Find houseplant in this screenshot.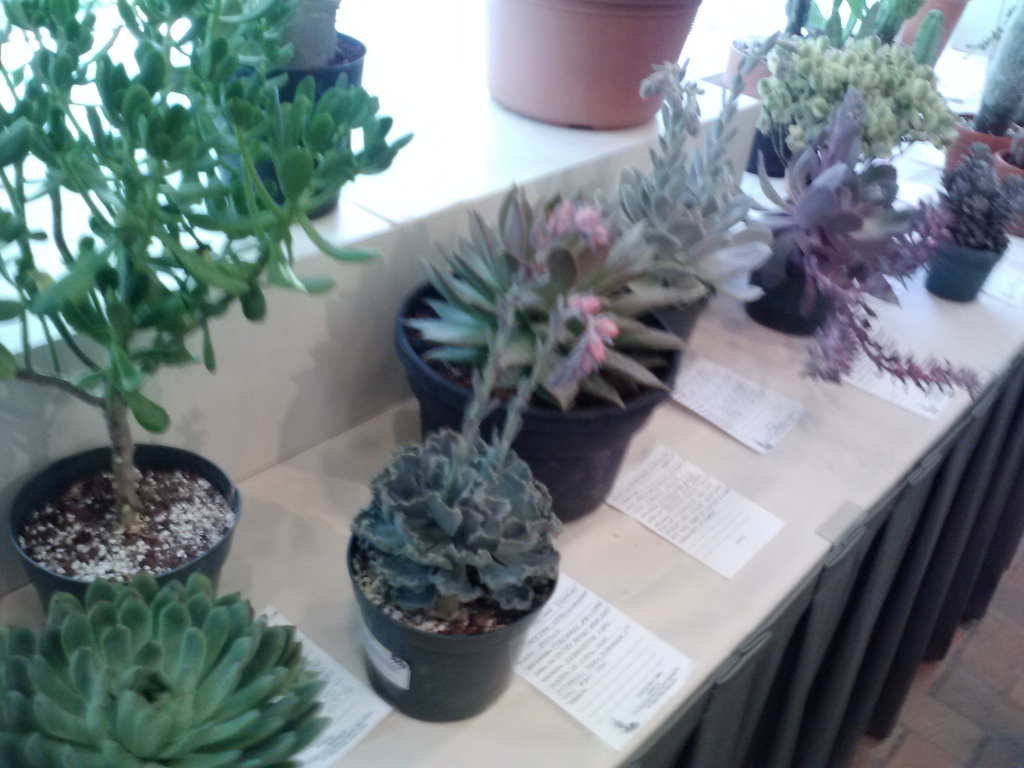
The bounding box for houseplant is (left=938, top=0, right=1023, bottom=185).
